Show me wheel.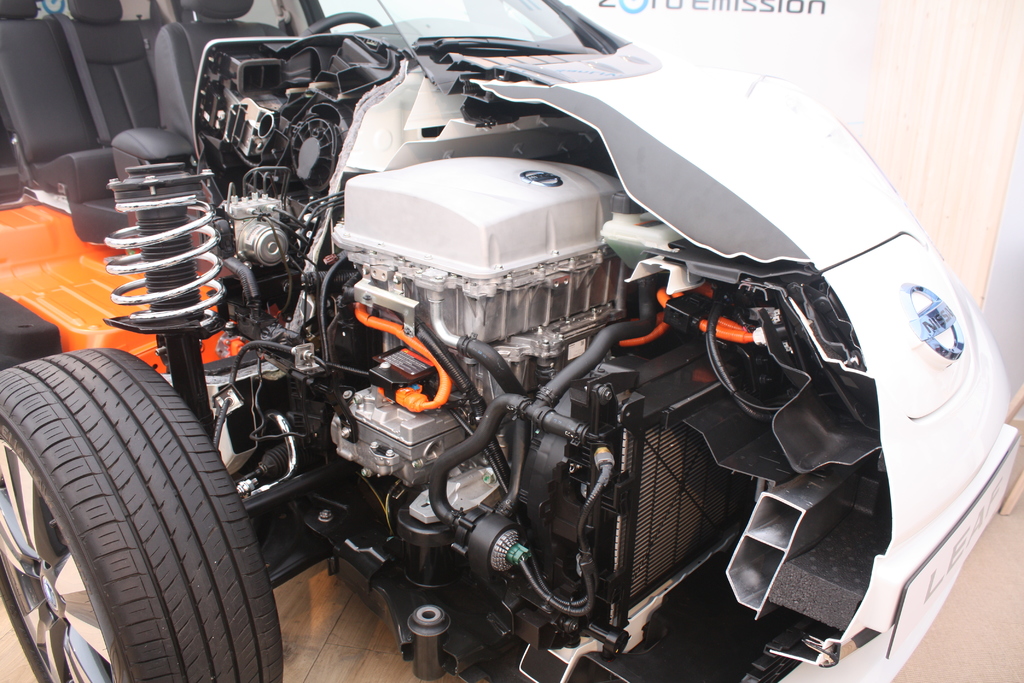
wheel is here: <region>312, 9, 381, 33</region>.
